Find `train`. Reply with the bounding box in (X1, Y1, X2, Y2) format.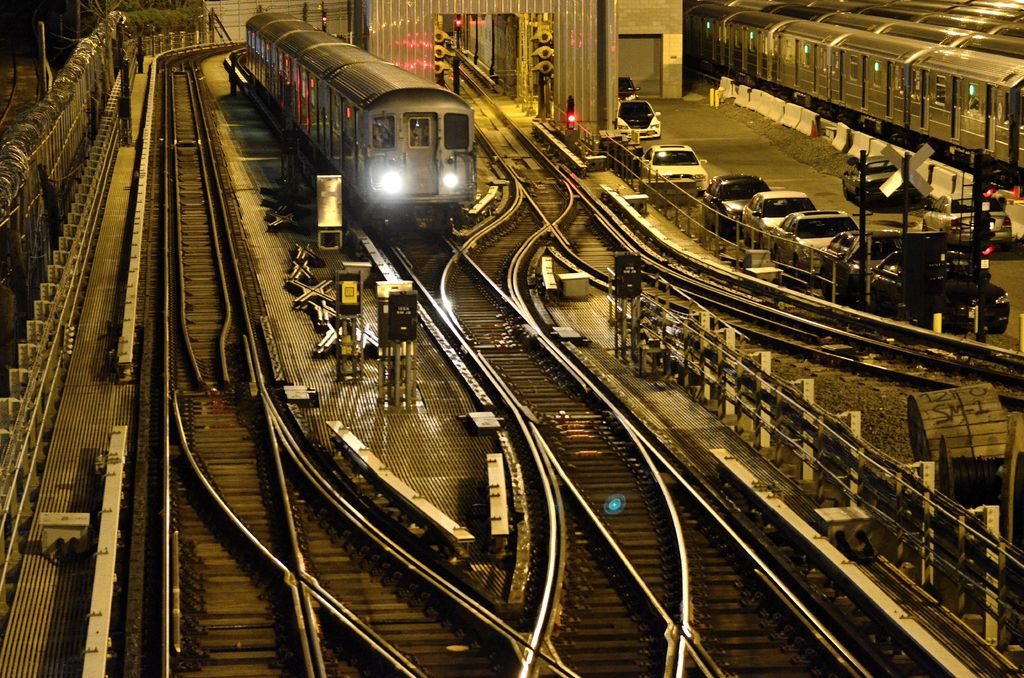
(249, 12, 472, 227).
